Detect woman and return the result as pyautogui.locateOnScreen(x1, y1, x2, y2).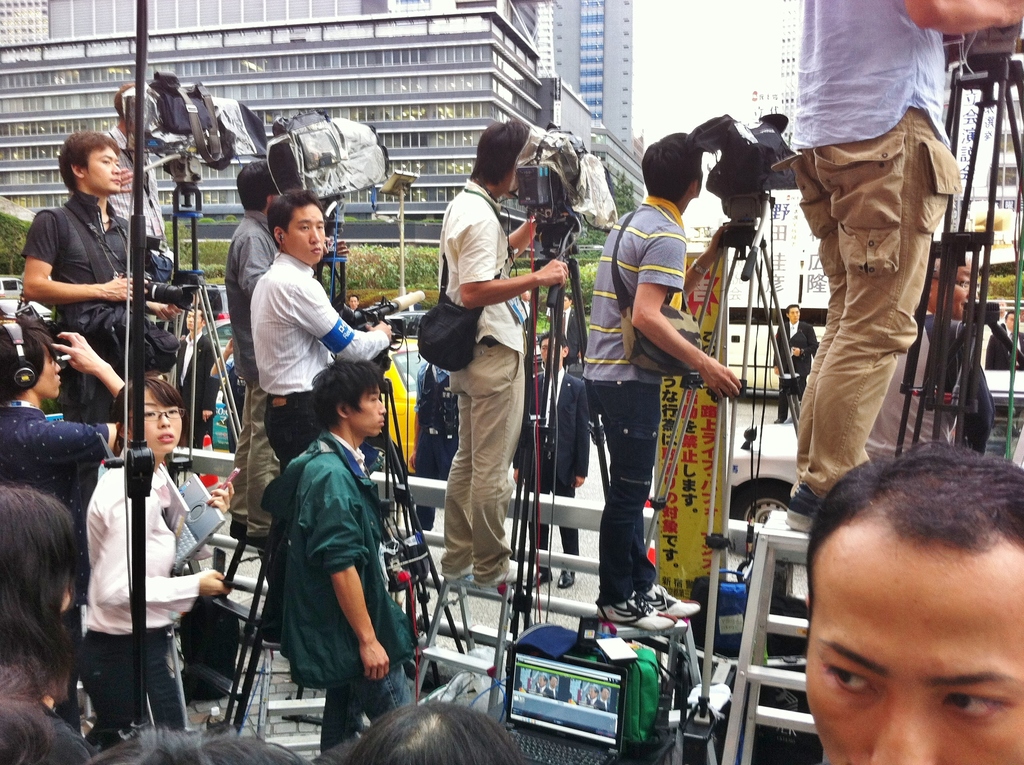
pyautogui.locateOnScreen(71, 371, 237, 756).
